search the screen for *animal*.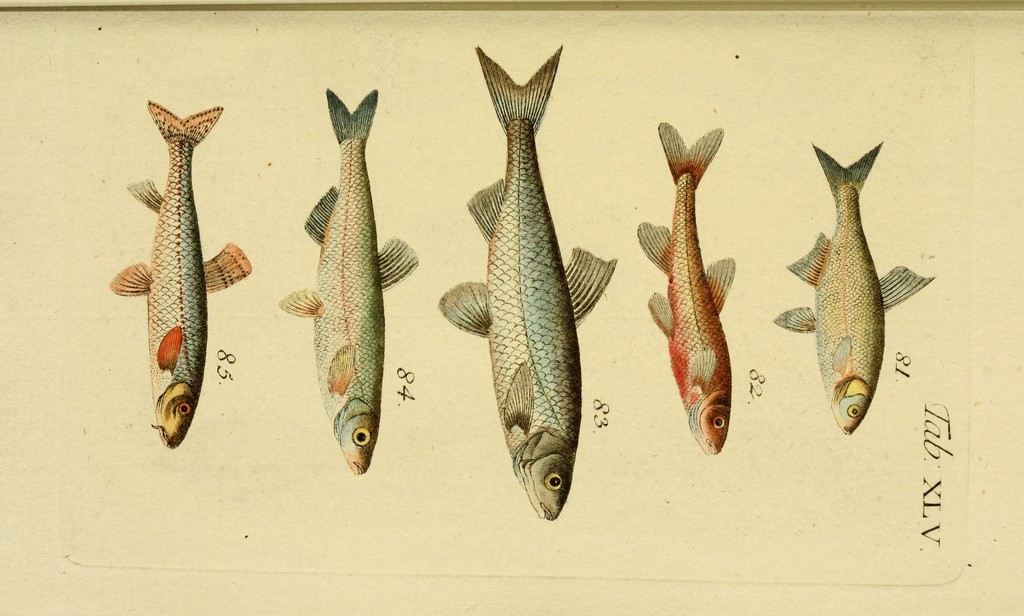
Found at 775/139/932/435.
